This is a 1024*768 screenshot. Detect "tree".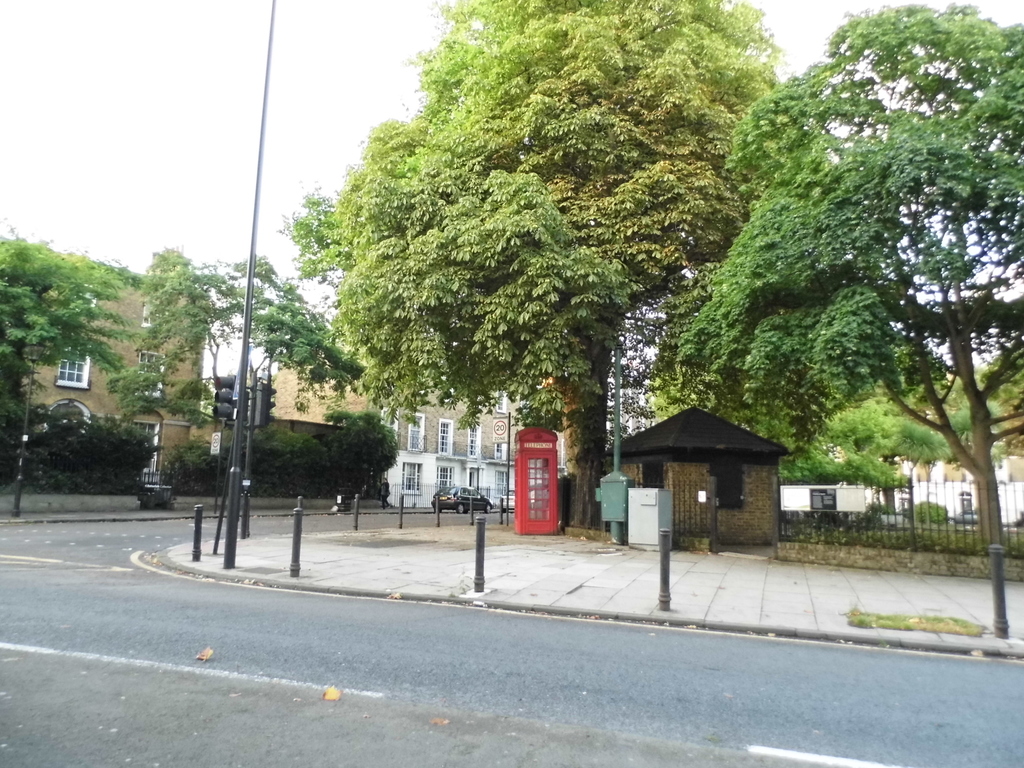
207:254:370:422.
